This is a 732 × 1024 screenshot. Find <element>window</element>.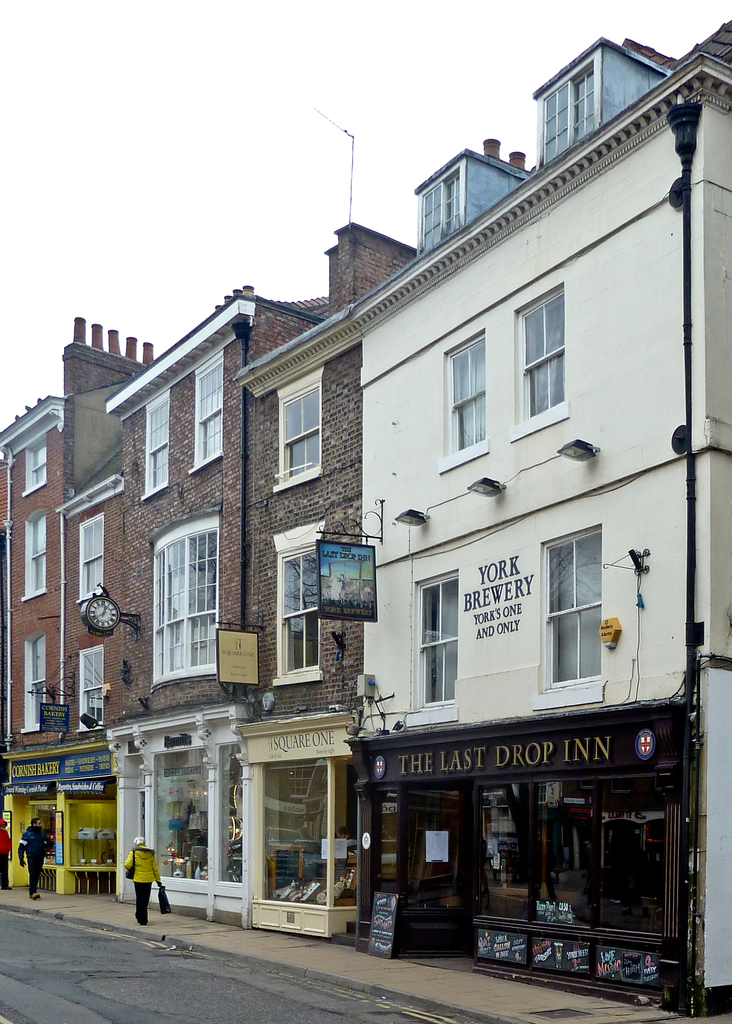
Bounding box: x1=30 y1=800 x2=58 y2=863.
